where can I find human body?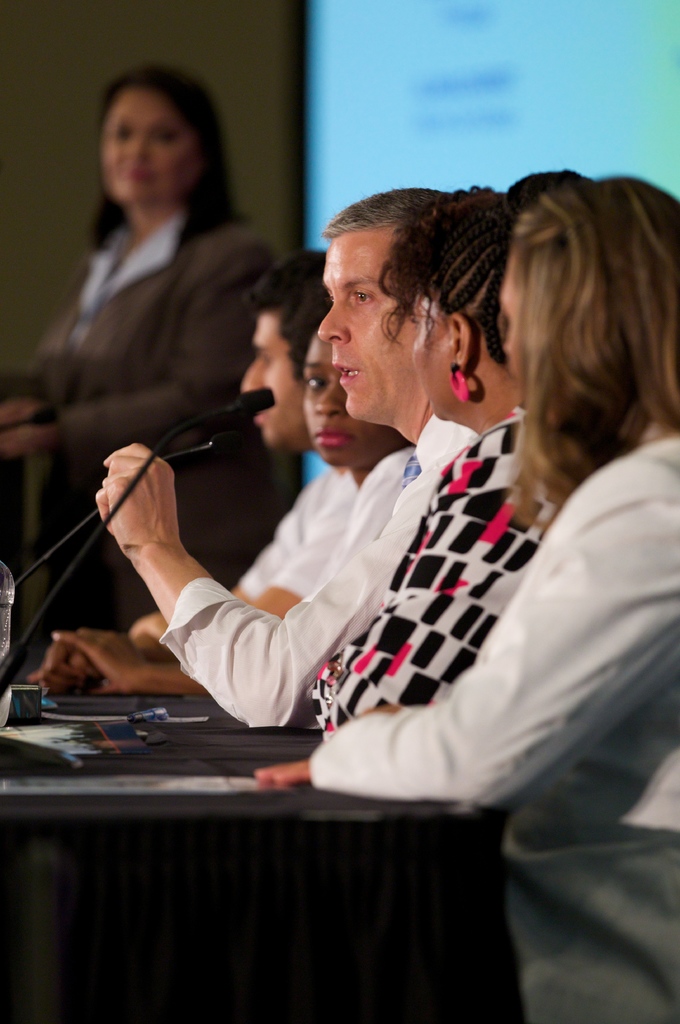
You can find it at [308, 442, 417, 597].
